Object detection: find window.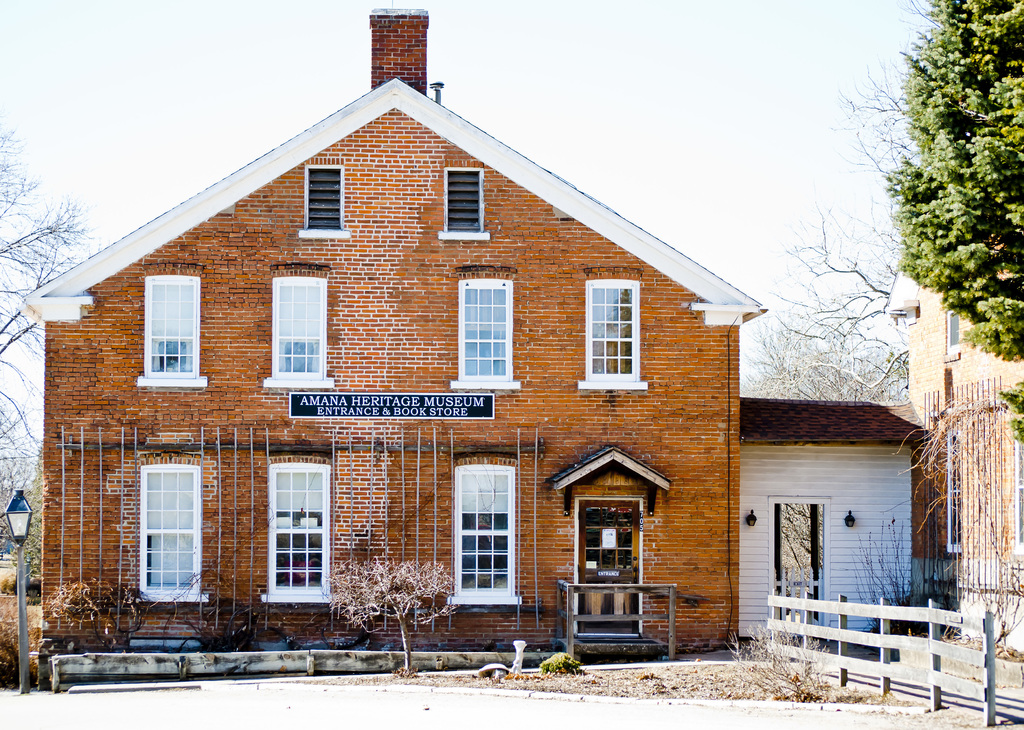
x1=264 y1=276 x2=333 y2=388.
